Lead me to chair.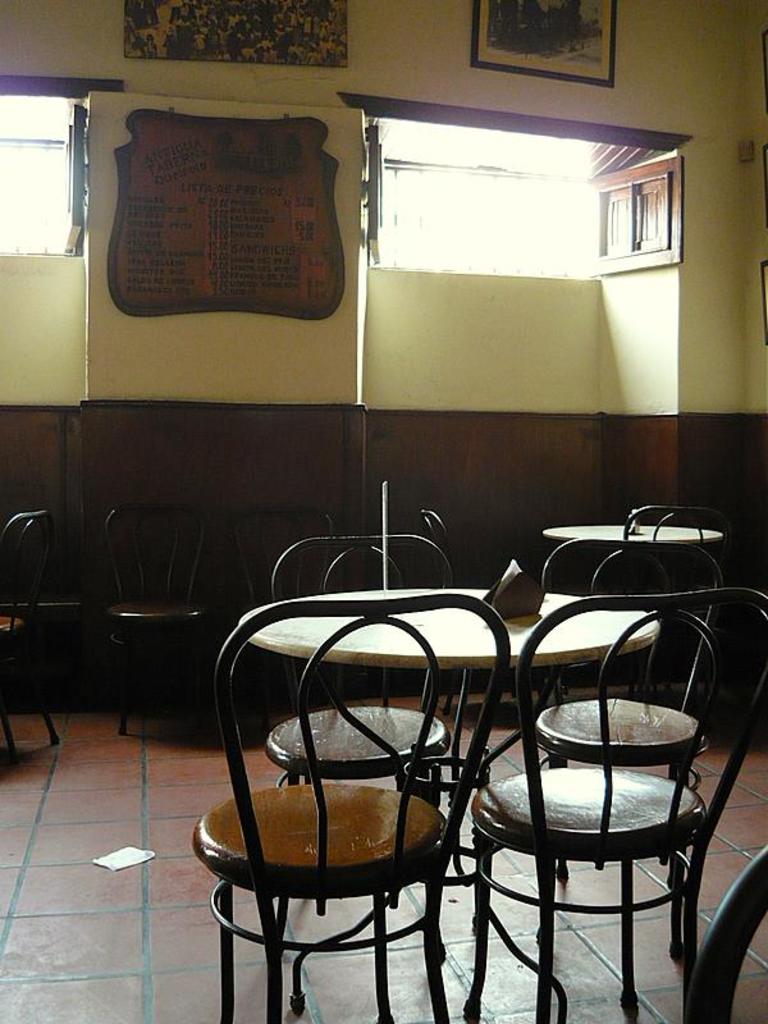
Lead to select_region(211, 573, 527, 1020).
